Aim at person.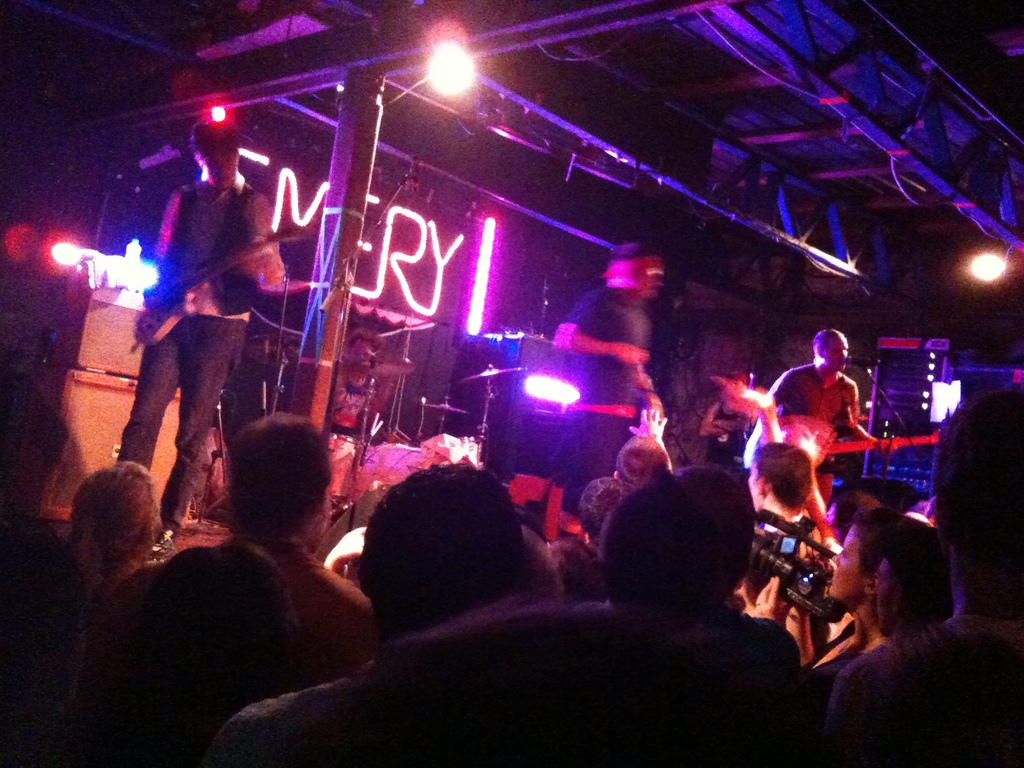
Aimed at {"left": 779, "top": 490, "right": 954, "bottom": 766}.
